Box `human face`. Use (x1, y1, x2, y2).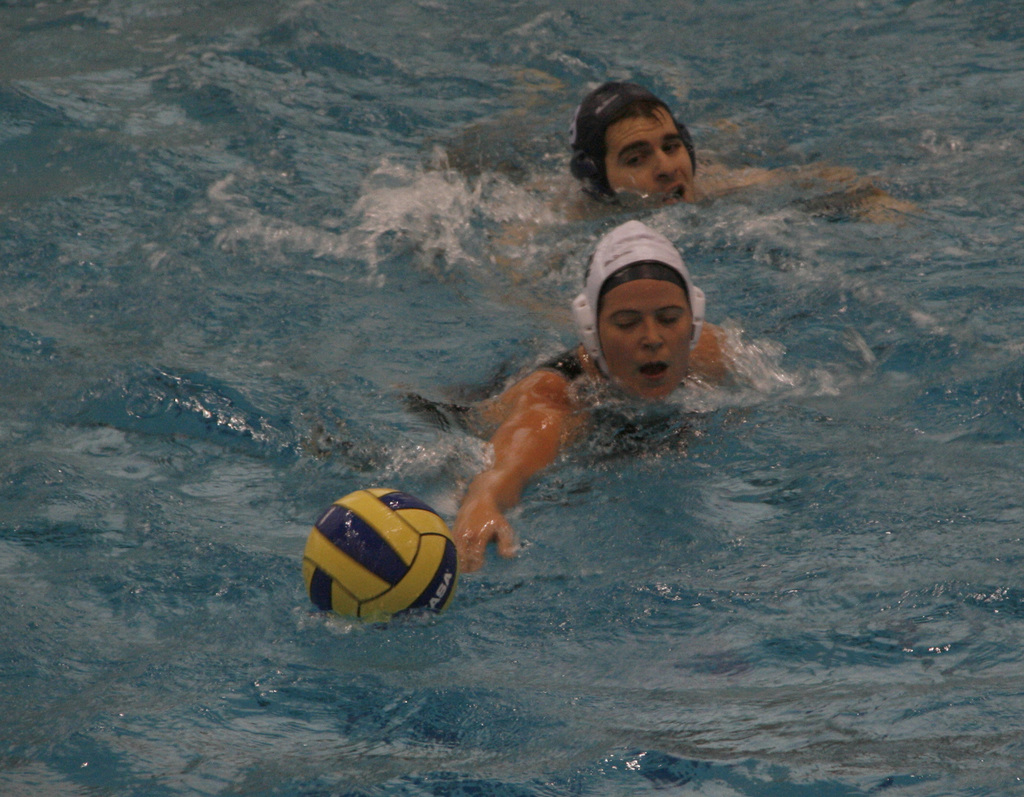
(606, 101, 694, 206).
